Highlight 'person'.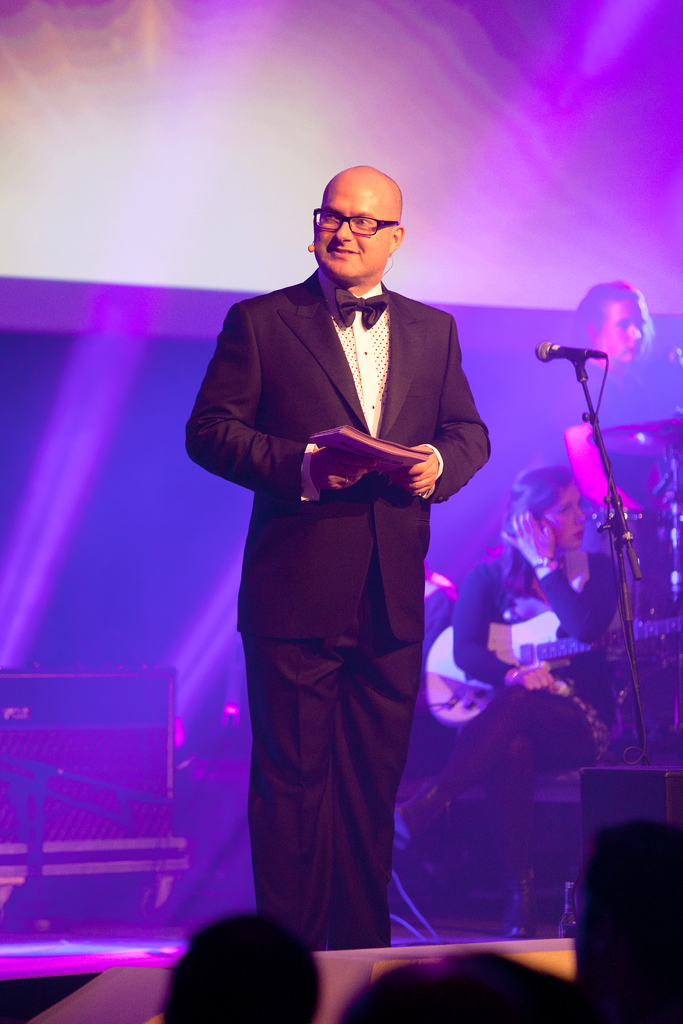
Highlighted region: 381 461 616 920.
